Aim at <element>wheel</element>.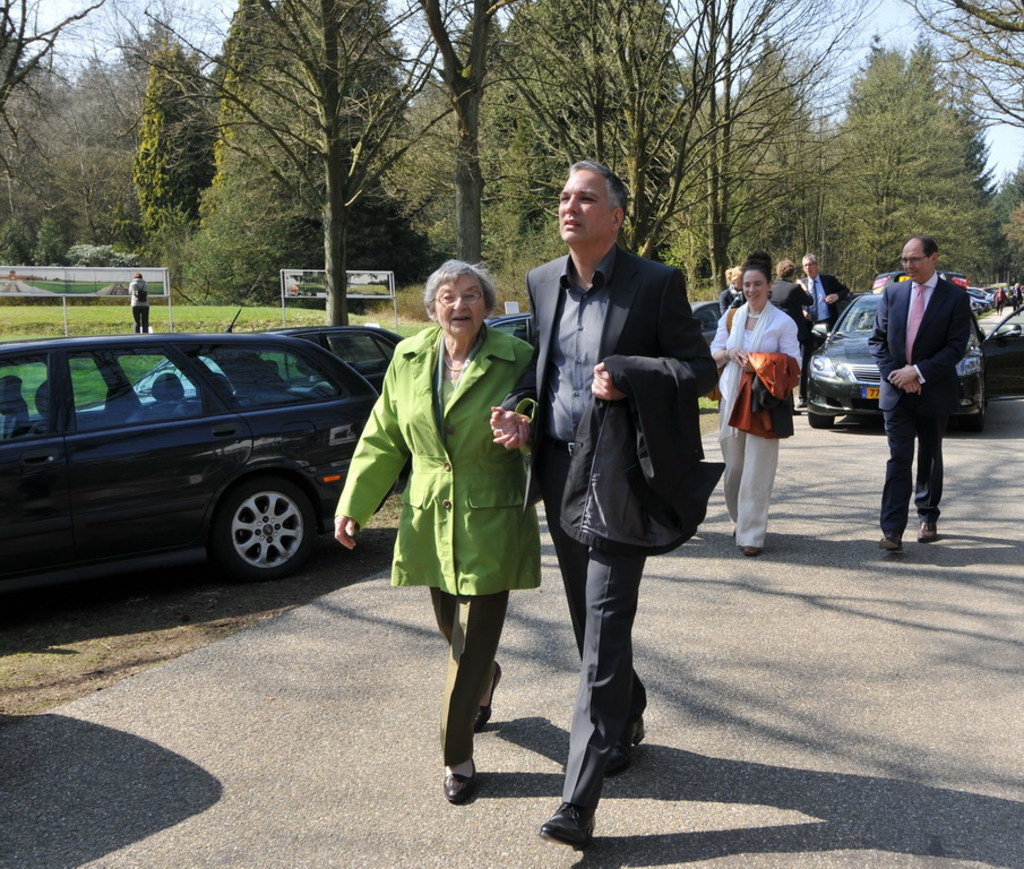
Aimed at bbox=(195, 471, 300, 582).
